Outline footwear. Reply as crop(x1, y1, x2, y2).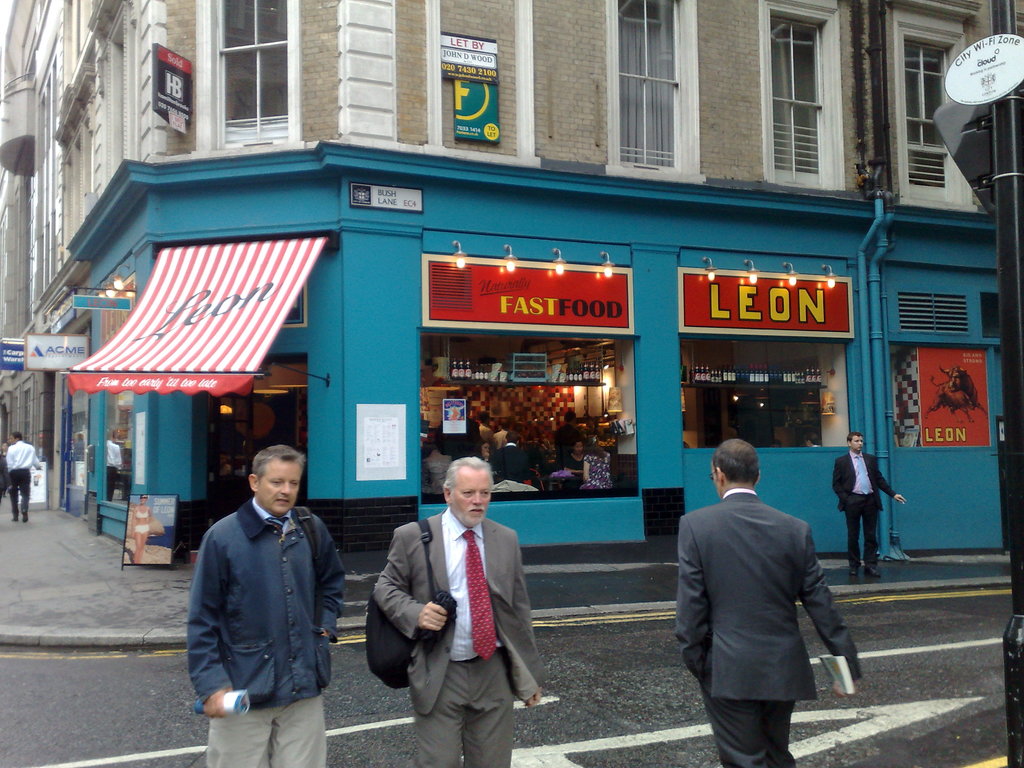
crop(22, 508, 31, 523).
